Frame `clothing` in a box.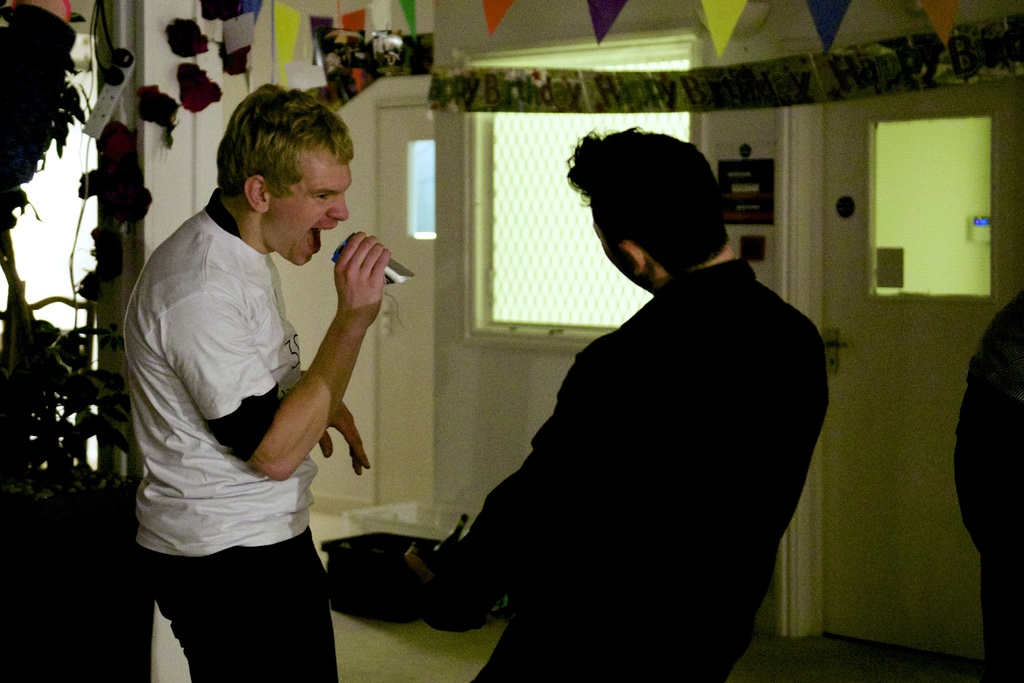
454, 206, 830, 680.
